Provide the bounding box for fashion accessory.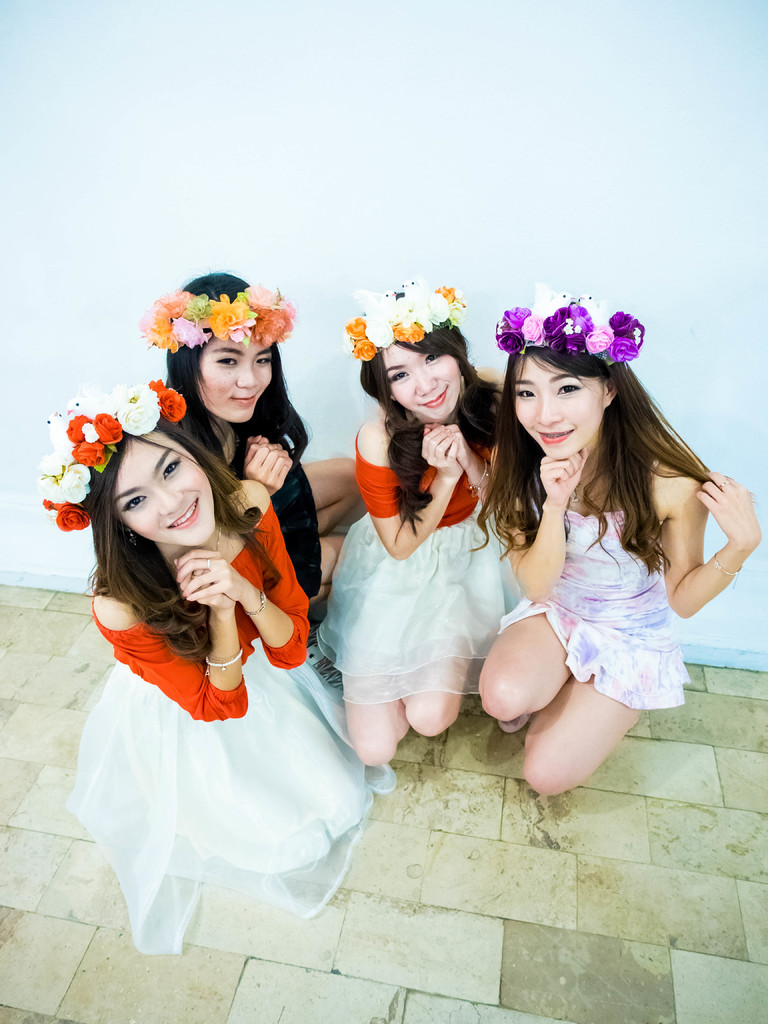
205,557,211,568.
